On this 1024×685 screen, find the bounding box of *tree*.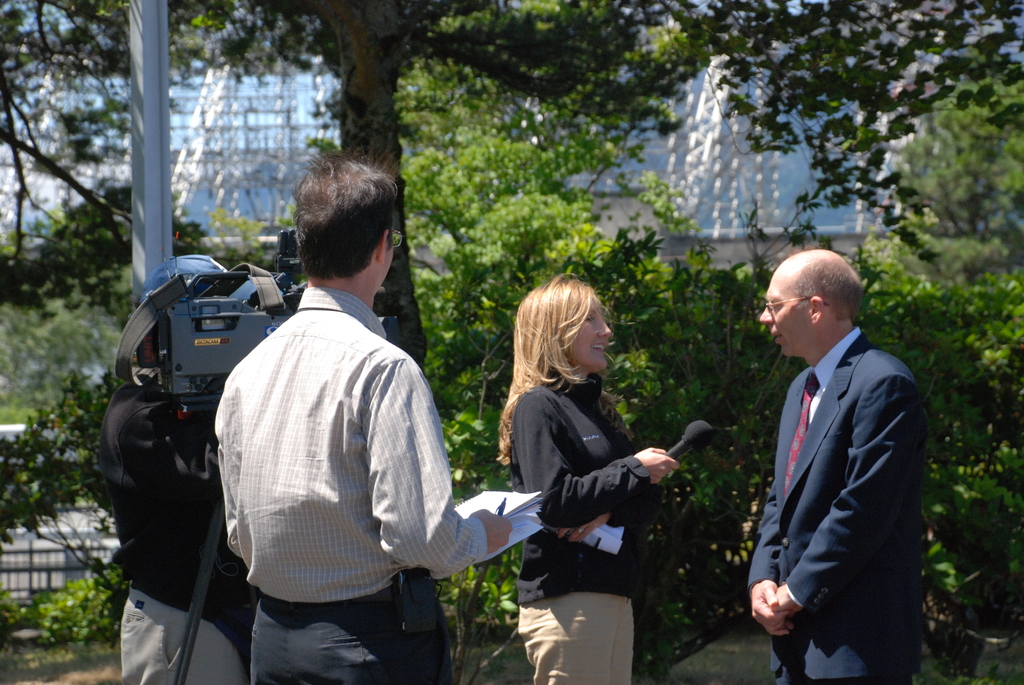
Bounding box: bbox(6, 541, 138, 647).
